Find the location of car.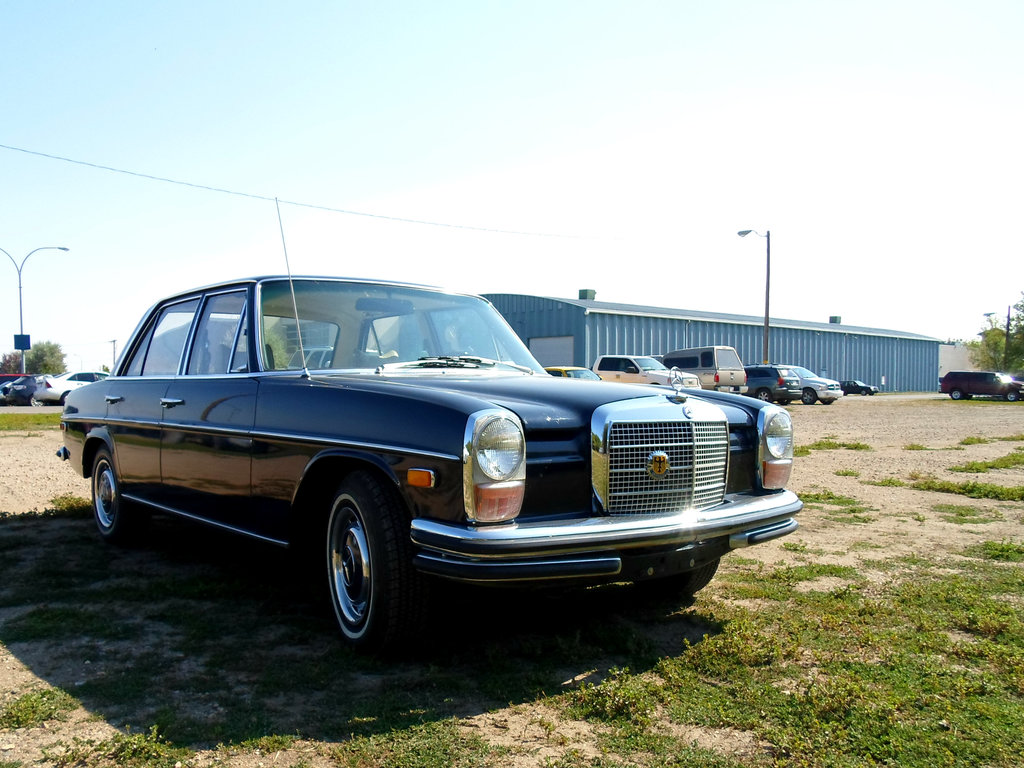
Location: box=[51, 193, 801, 659].
